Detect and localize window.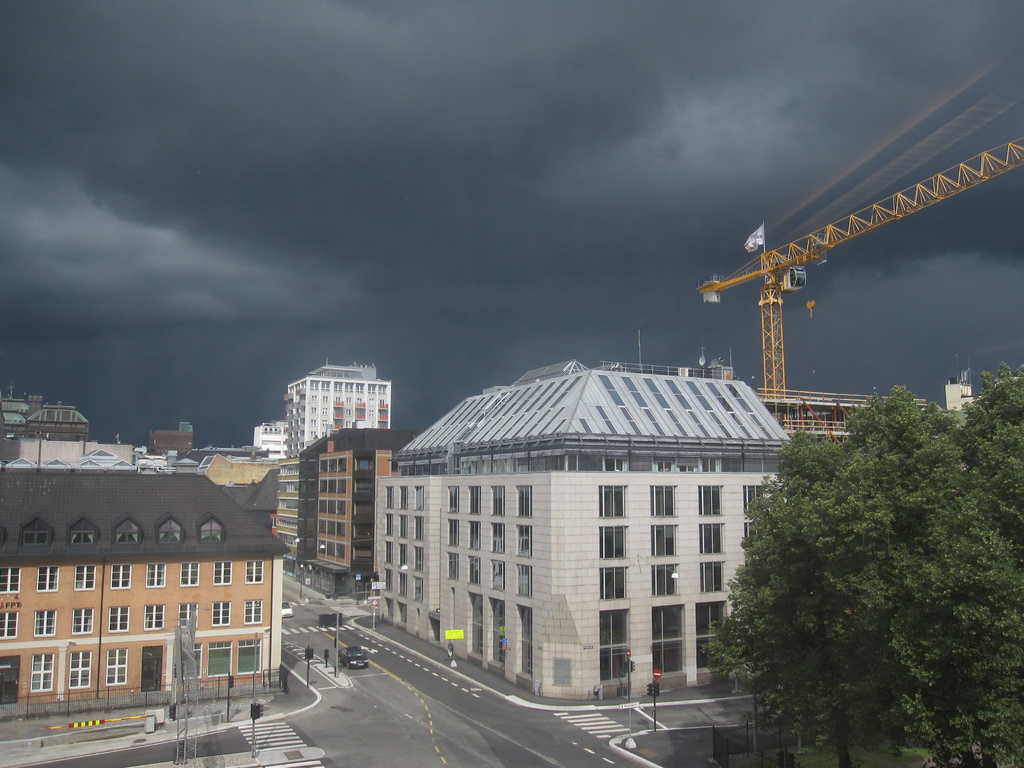
Localized at bbox=[205, 637, 232, 676].
